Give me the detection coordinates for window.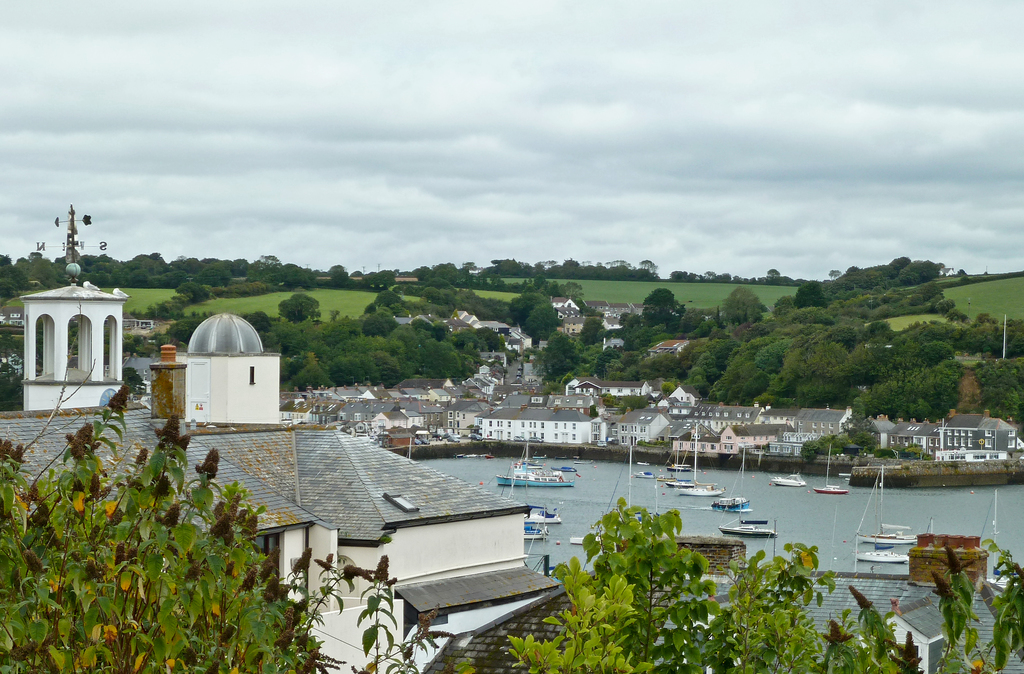
<box>529,431,534,435</box>.
